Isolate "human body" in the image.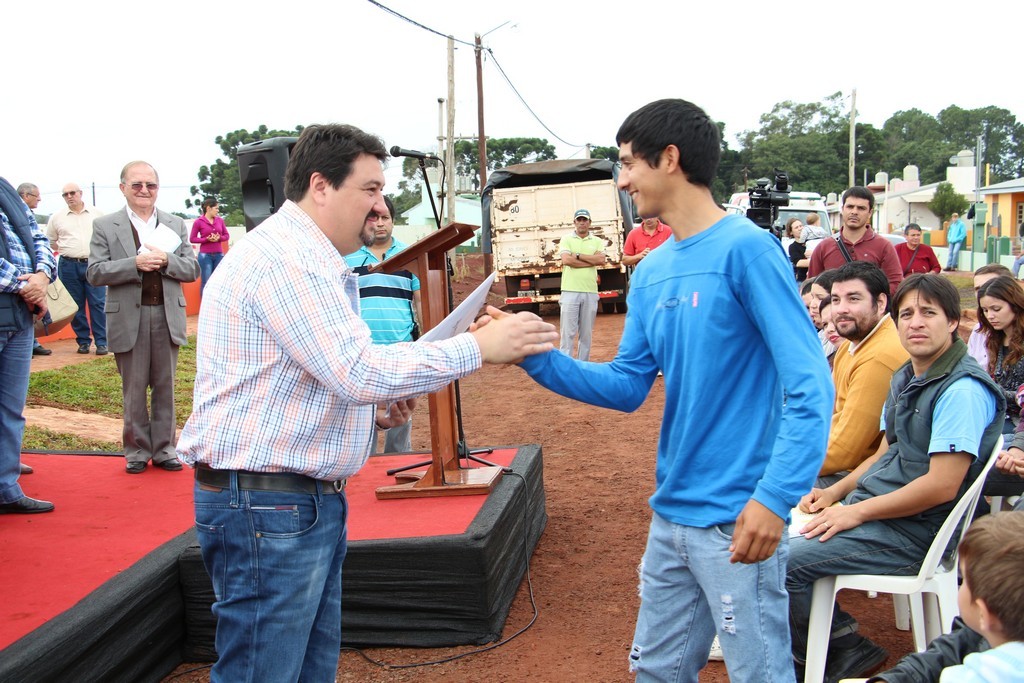
Isolated region: [556,207,605,364].
